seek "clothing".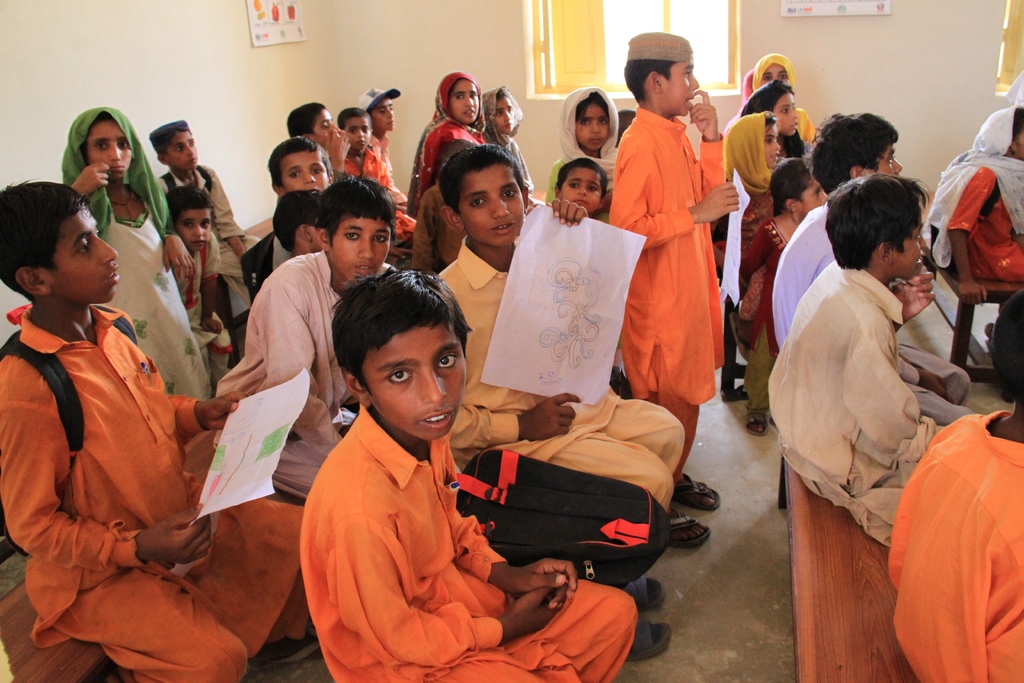
locate(737, 183, 784, 308).
